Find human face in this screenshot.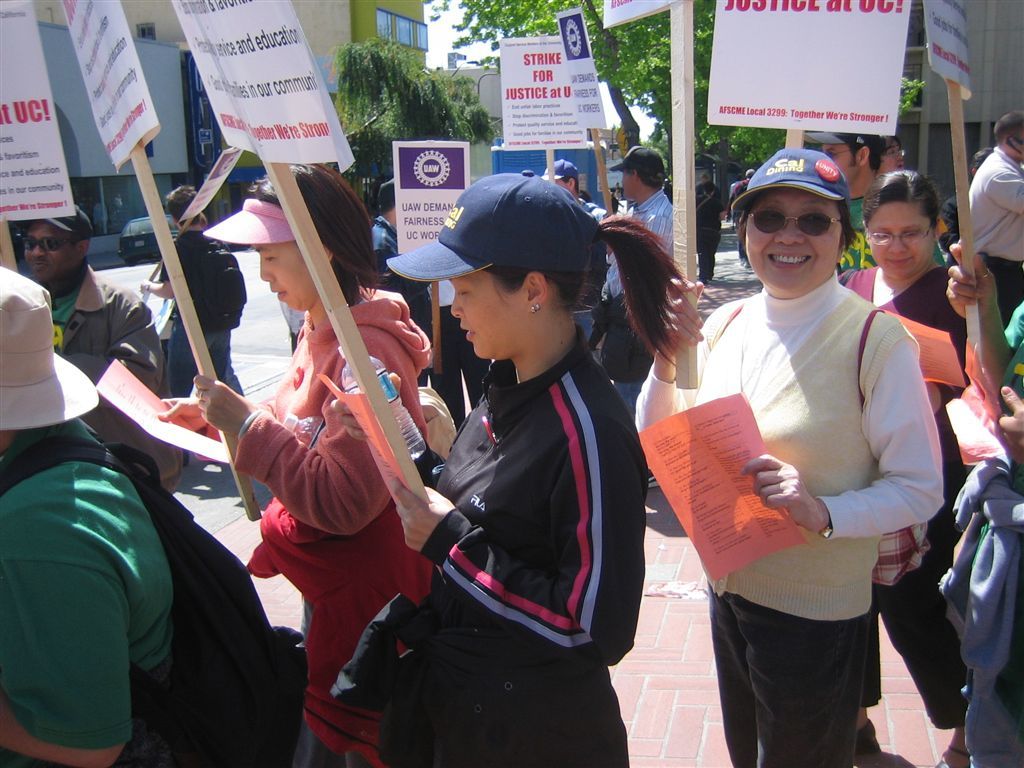
The bounding box for human face is (863,200,937,280).
